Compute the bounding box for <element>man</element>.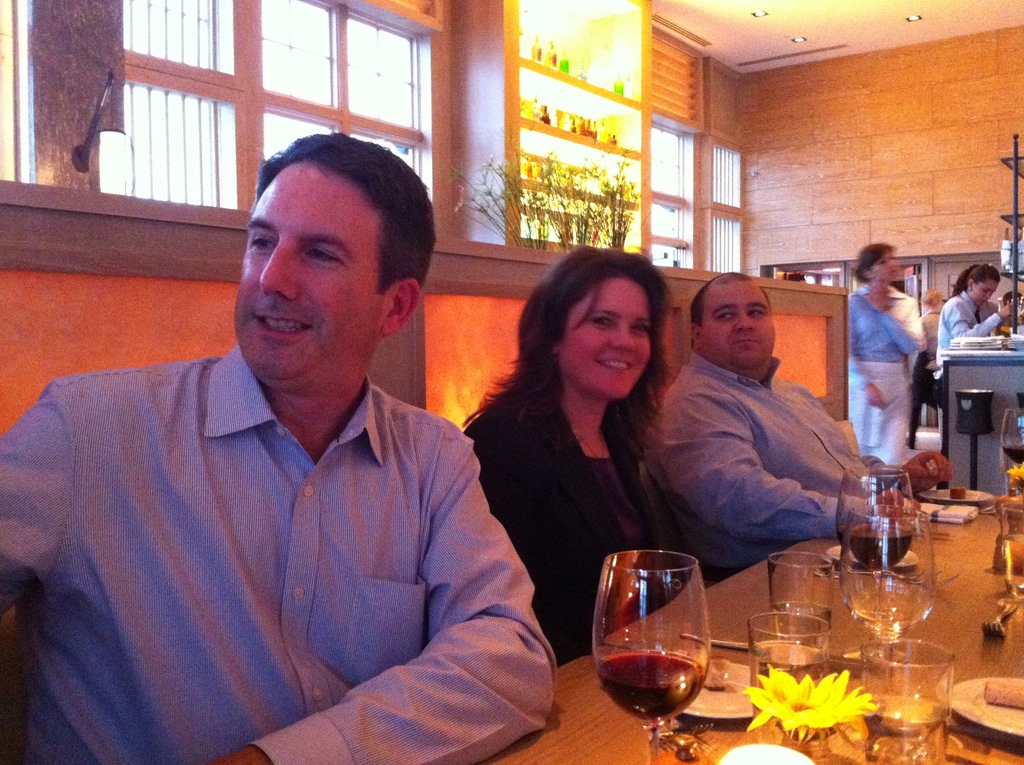
643:269:954:546.
